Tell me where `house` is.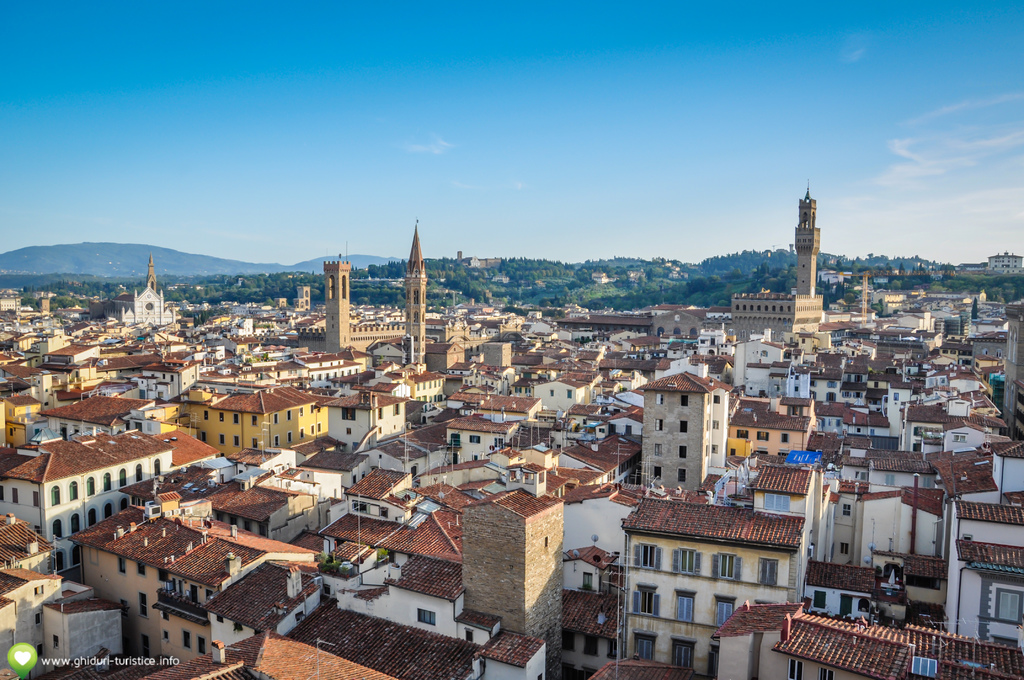
`house` is at [x1=949, y1=451, x2=1000, y2=511].
